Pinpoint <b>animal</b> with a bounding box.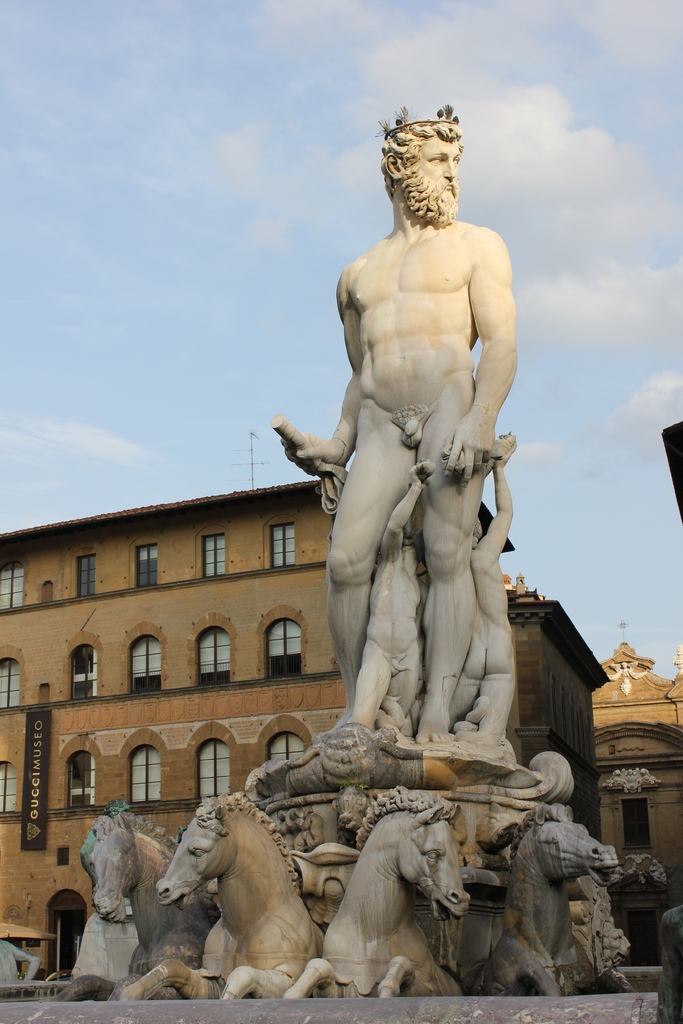
{"x1": 124, "y1": 790, "x2": 322, "y2": 996}.
